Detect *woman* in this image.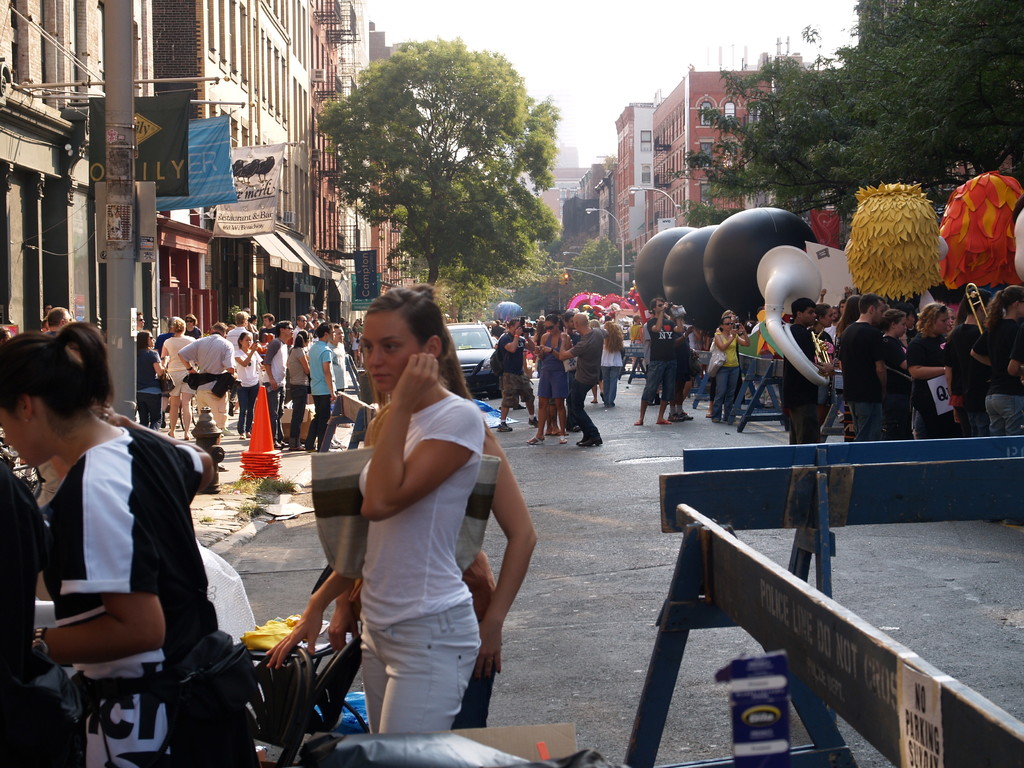
Detection: <region>599, 320, 629, 408</region>.
